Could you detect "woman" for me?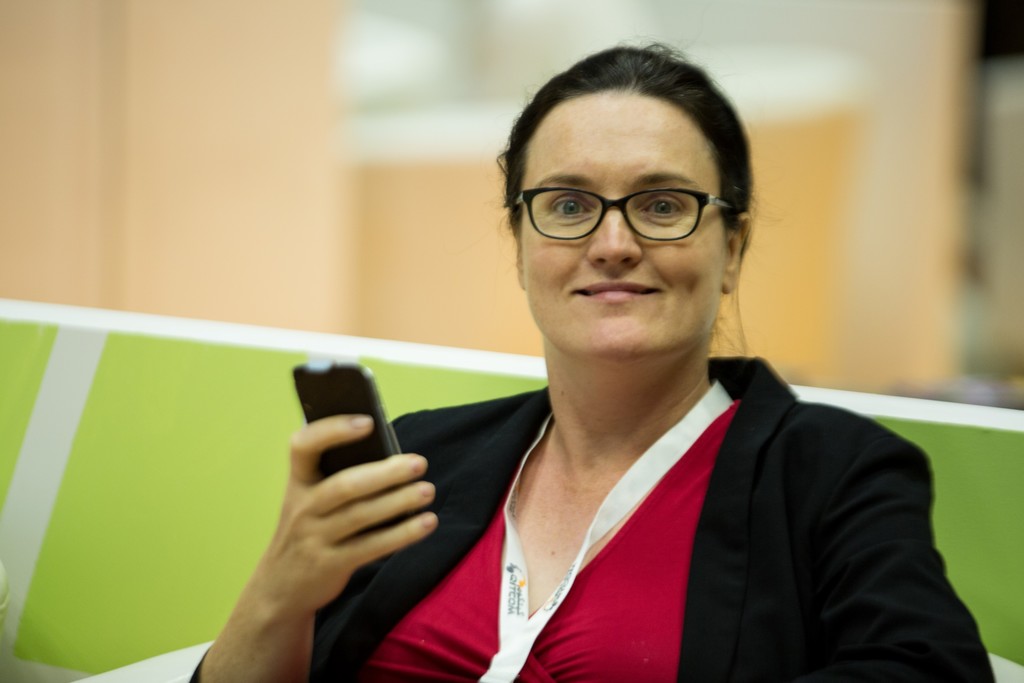
Detection result: [left=206, top=71, right=970, bottom=680].
